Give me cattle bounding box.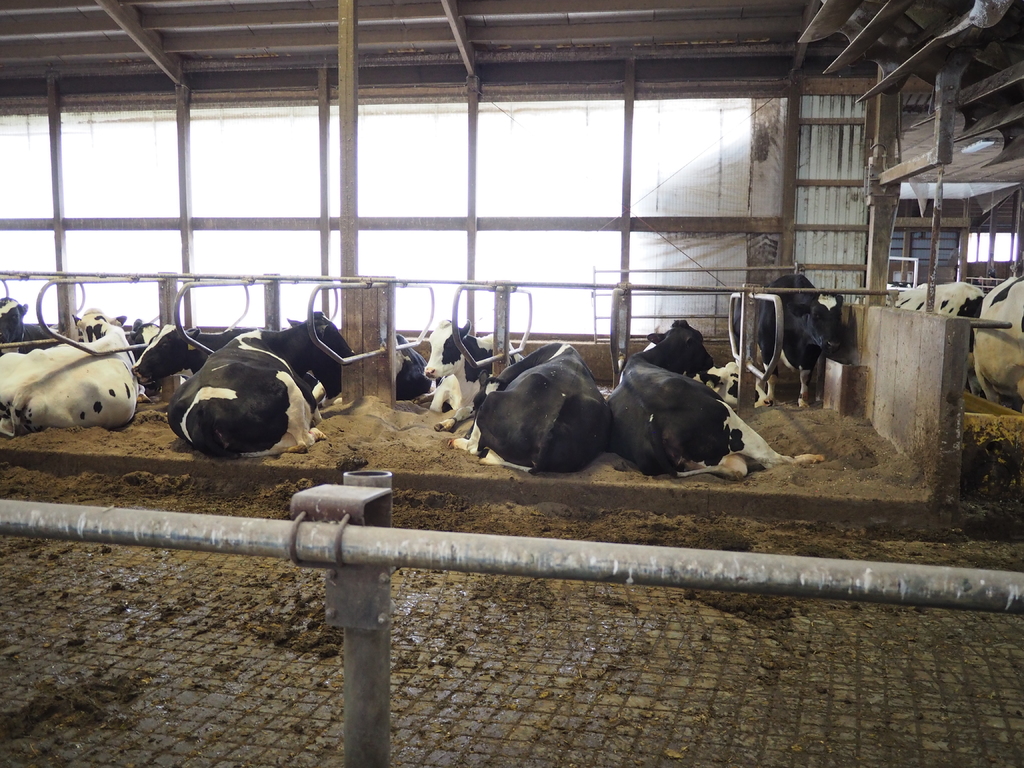
pyautogui.locateOnScreen(0, 305, 140, 431).
